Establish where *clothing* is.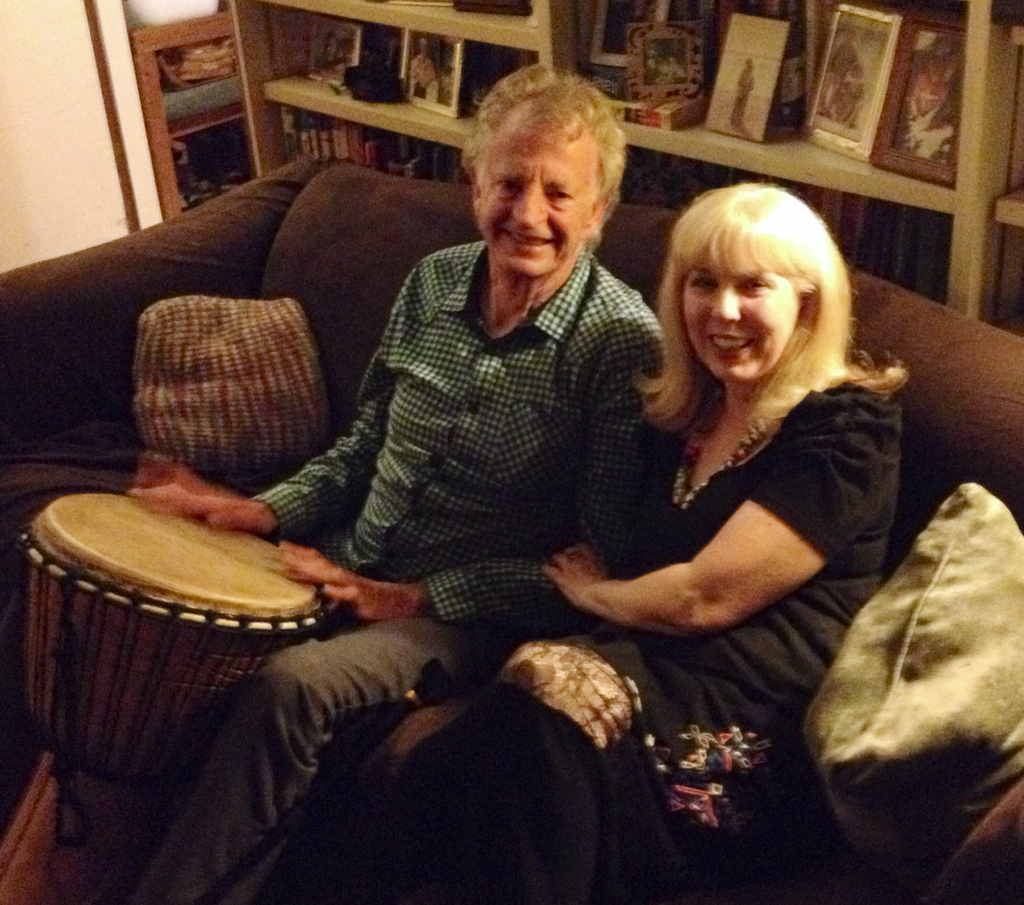
Established at (left=181, top=234, right=668, bottom=901).
